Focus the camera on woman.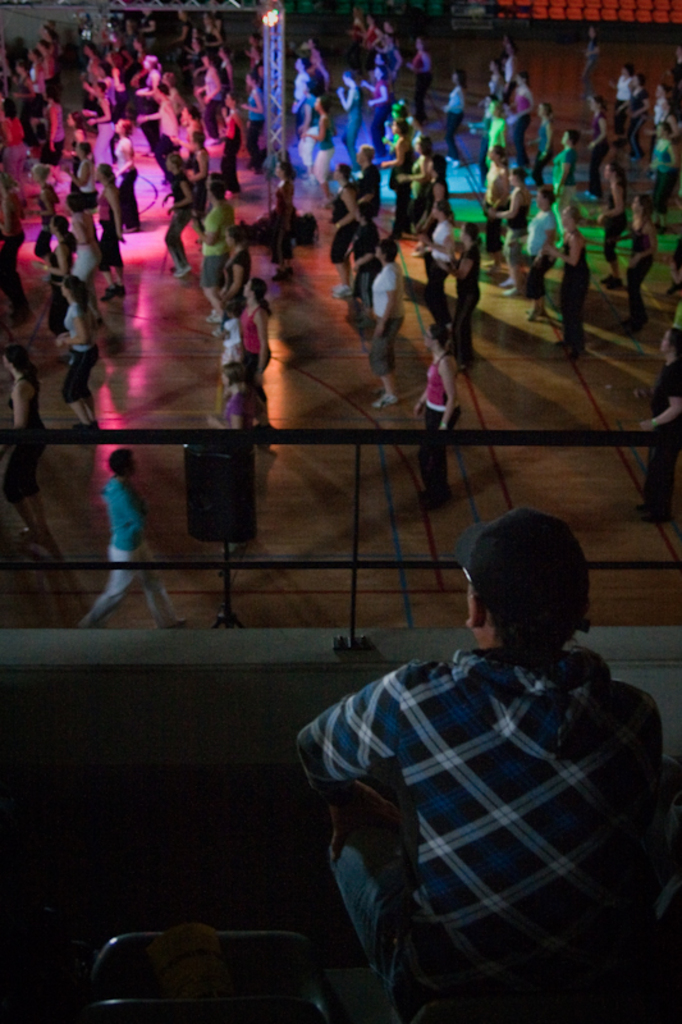
Focus region: {"x1": 489, "y1": 170, "x2": 544, "y2": 300}.
